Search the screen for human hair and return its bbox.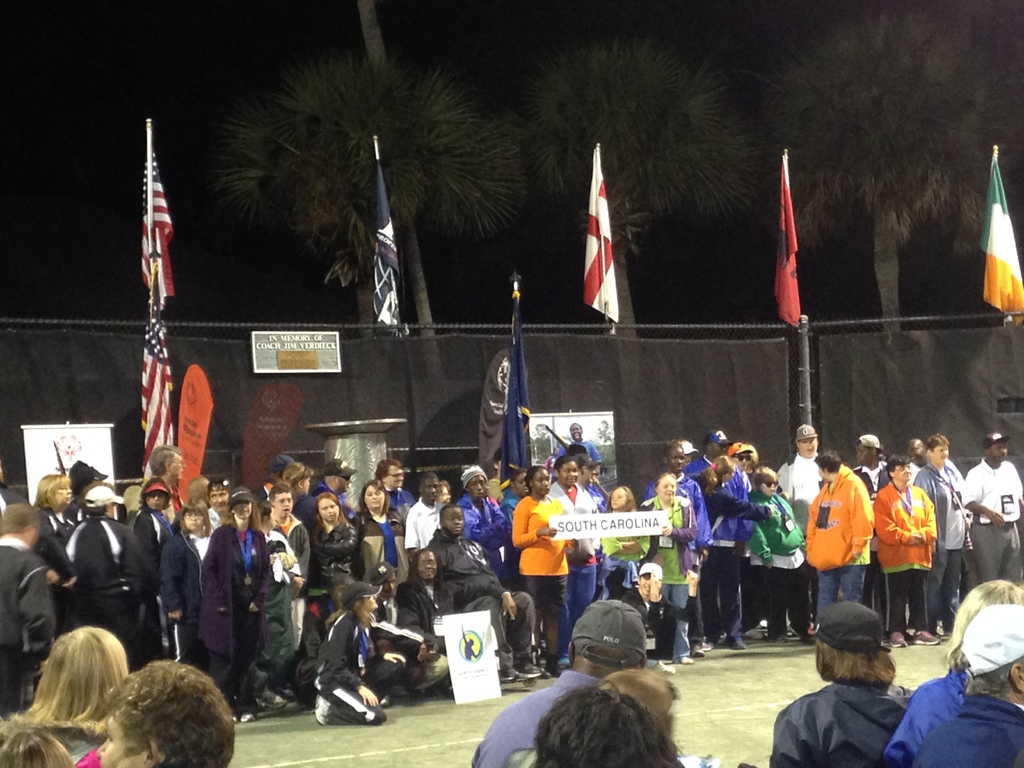
Found: left=321, top=596, right=366, bottom=630.
